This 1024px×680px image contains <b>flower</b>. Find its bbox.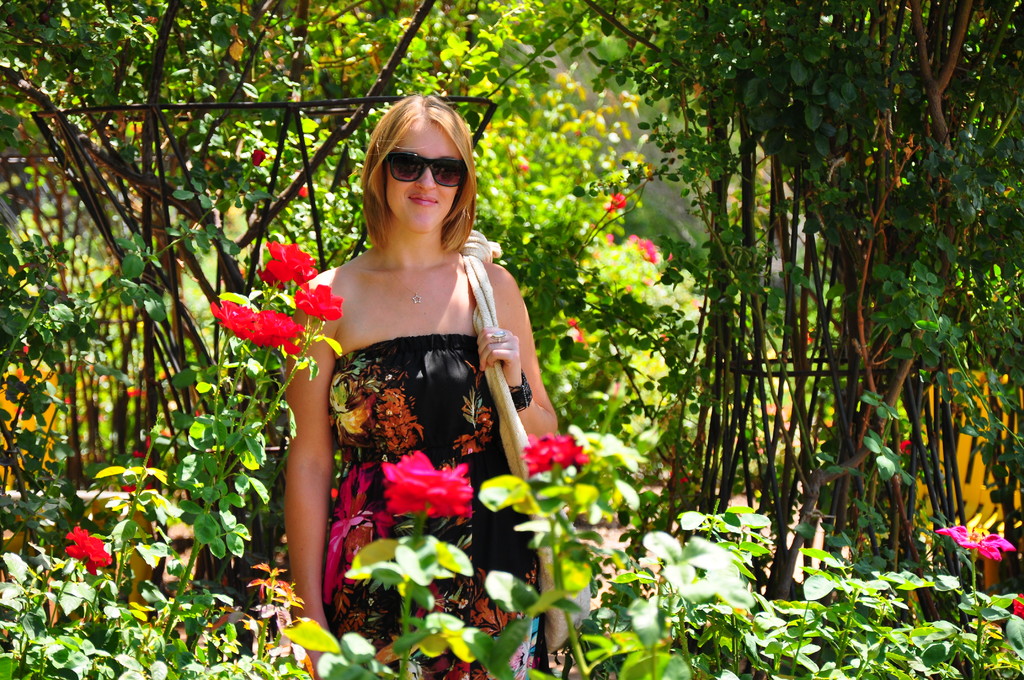
crop(604, 193, 625, 218).
